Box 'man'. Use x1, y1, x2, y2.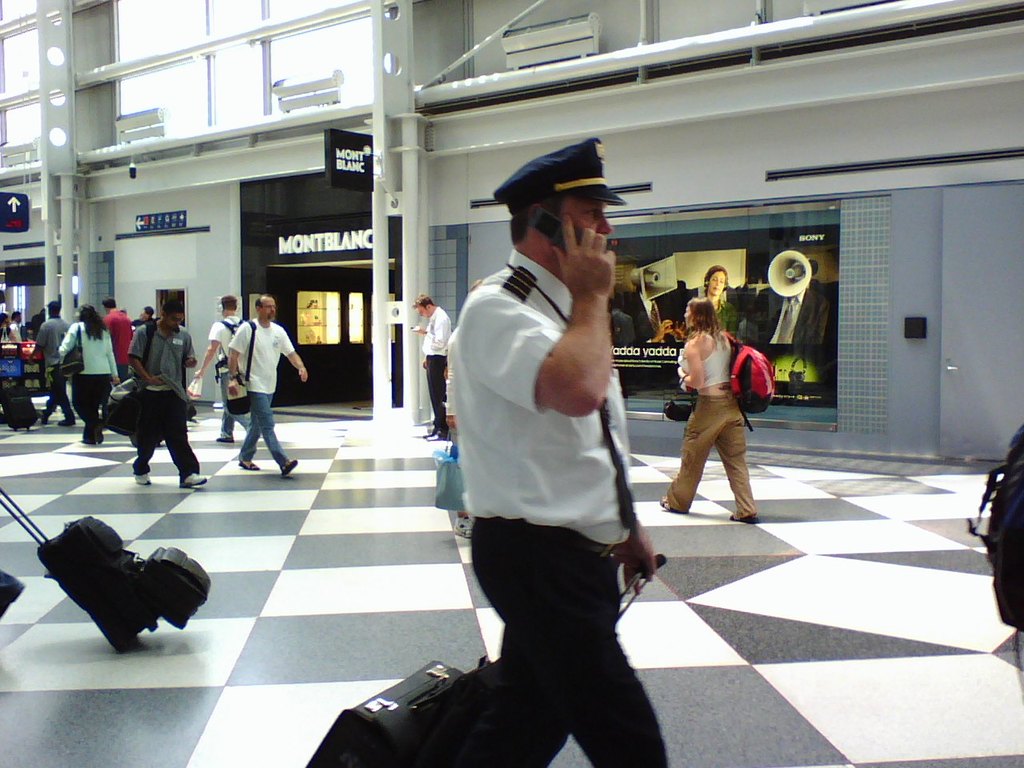
221, 298, 307, 485.
